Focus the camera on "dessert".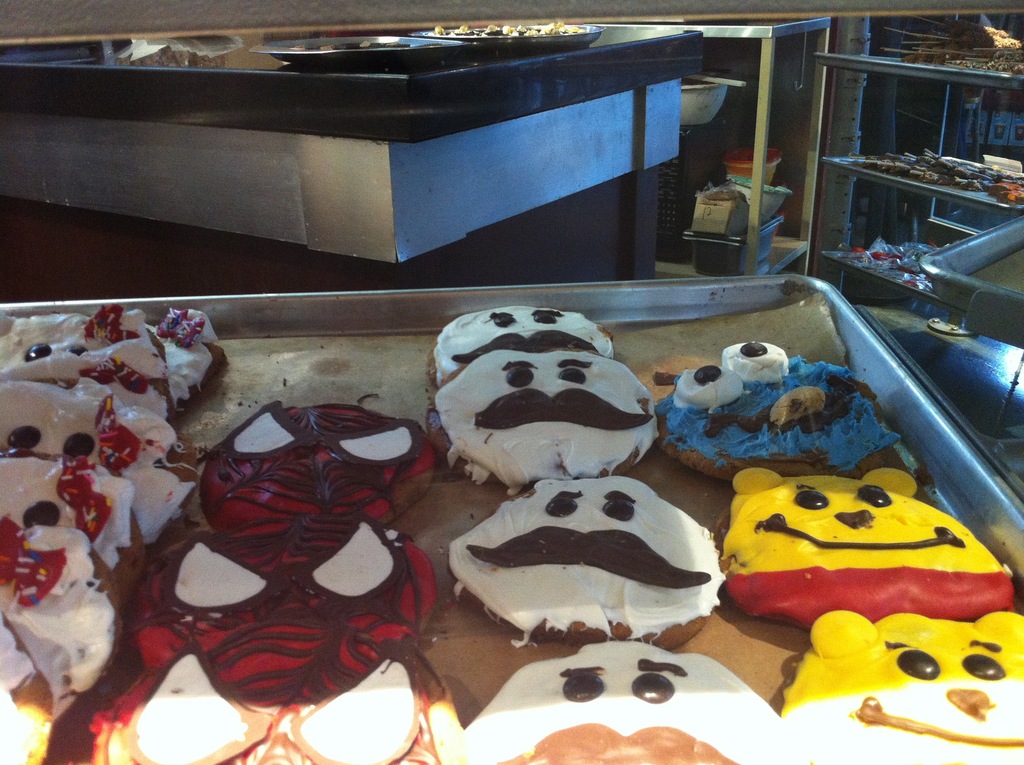
Focus region: 784, 611, 1023, 764.
